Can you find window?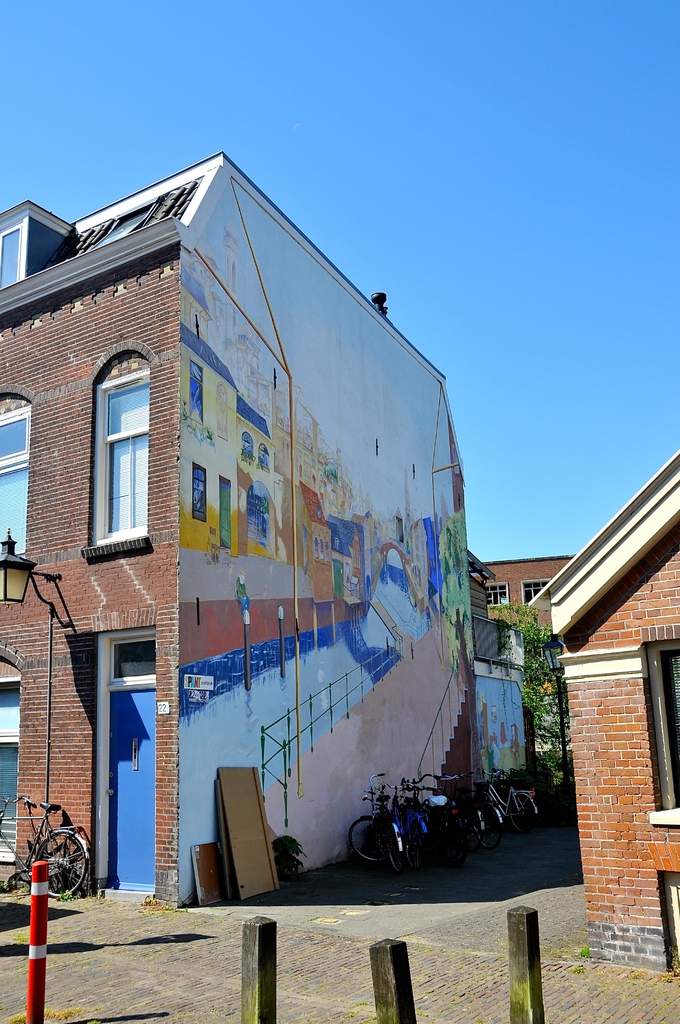
Yes, bounding box: 483 583 511 611.
